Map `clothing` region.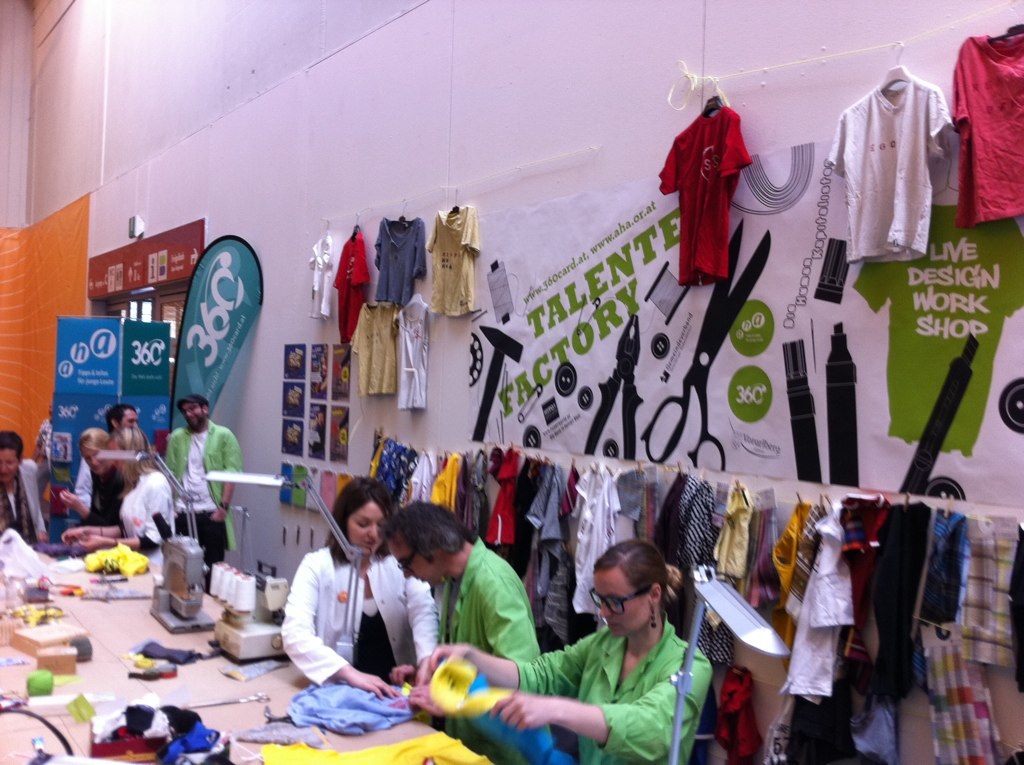
Mapped to <region>947, 30, 1023, 220</region>.
